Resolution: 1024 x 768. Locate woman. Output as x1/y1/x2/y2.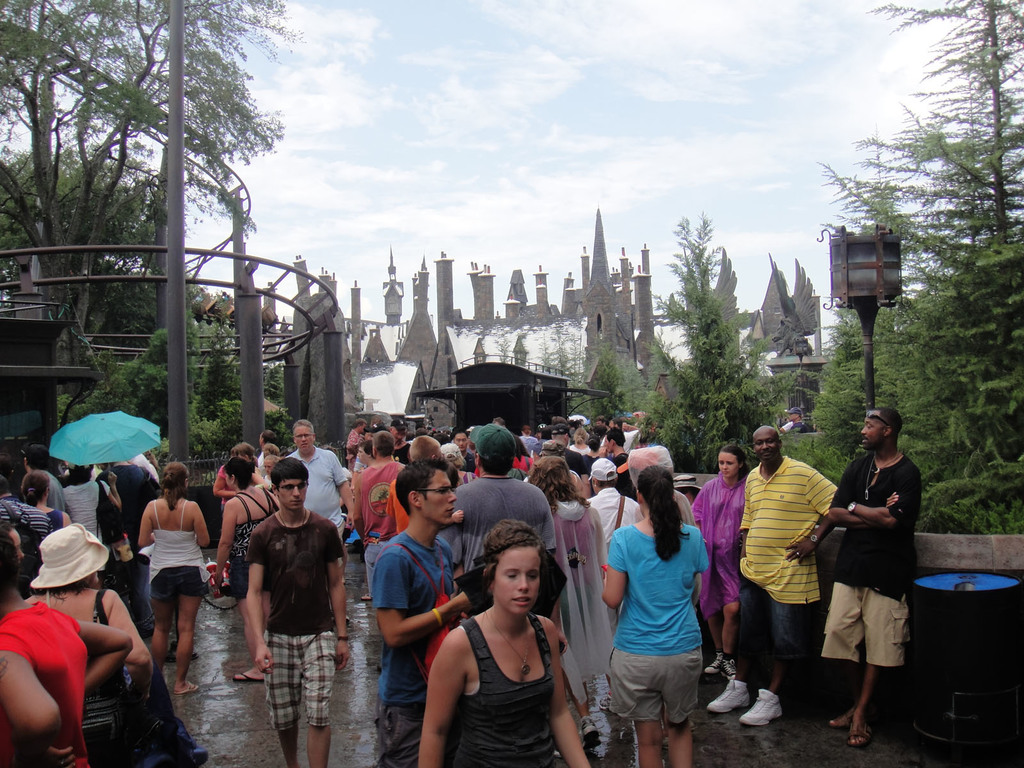
598/462/713/767.
